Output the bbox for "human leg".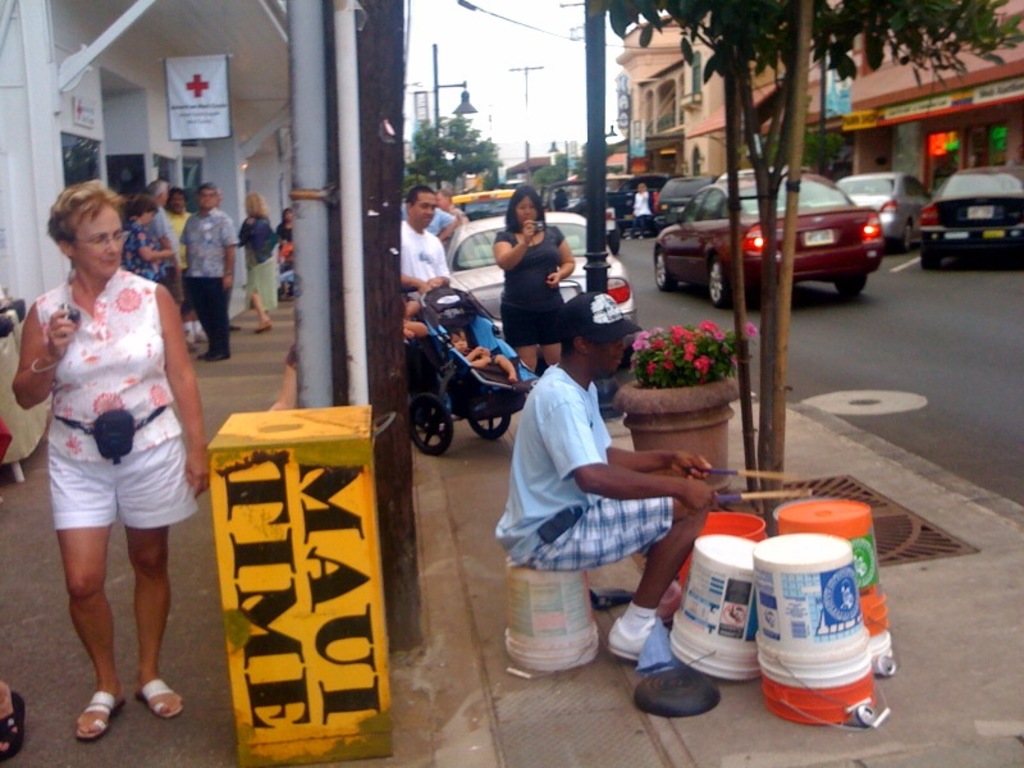
(x1=535, y1=498, x2=708, y2=662).
